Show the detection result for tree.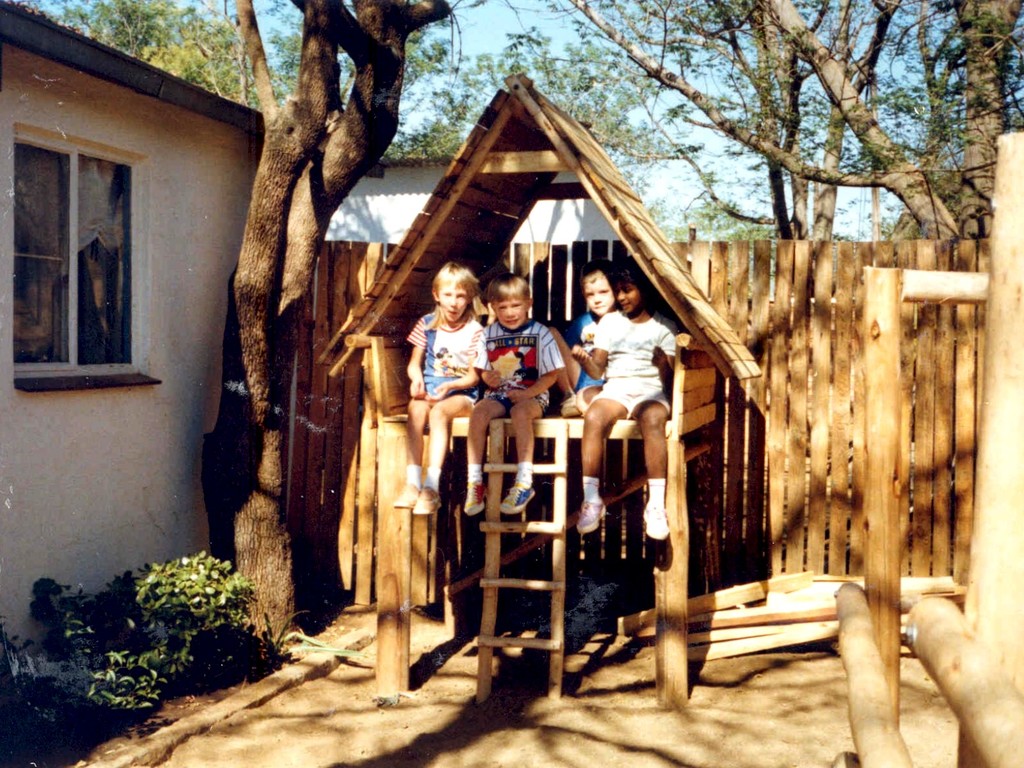
left=387, top=29, right=698, bottom=177.
